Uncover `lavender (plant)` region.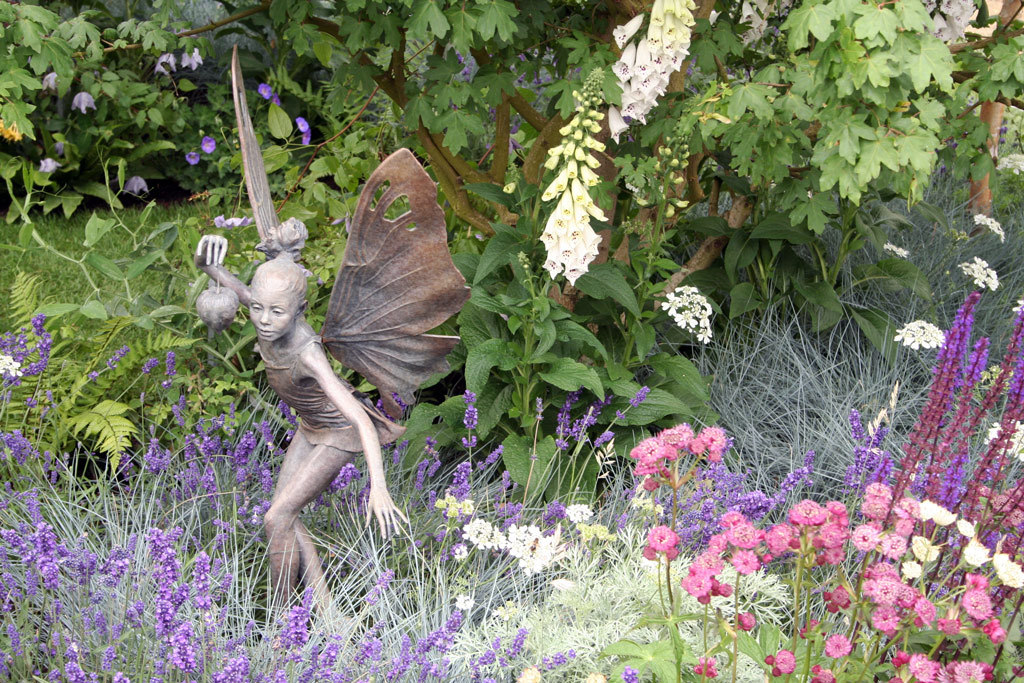
Uncovered: select_region(140, 527, 186, 652).
